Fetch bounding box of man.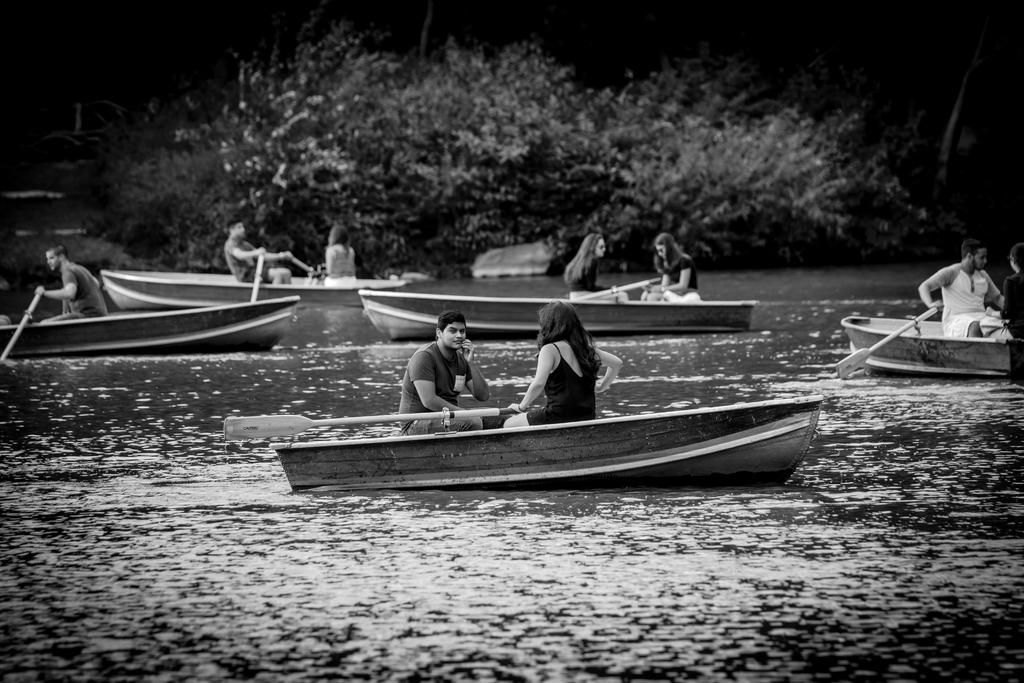
Bbox: [x1=924, y1=231, x2=1012, y2=345].
